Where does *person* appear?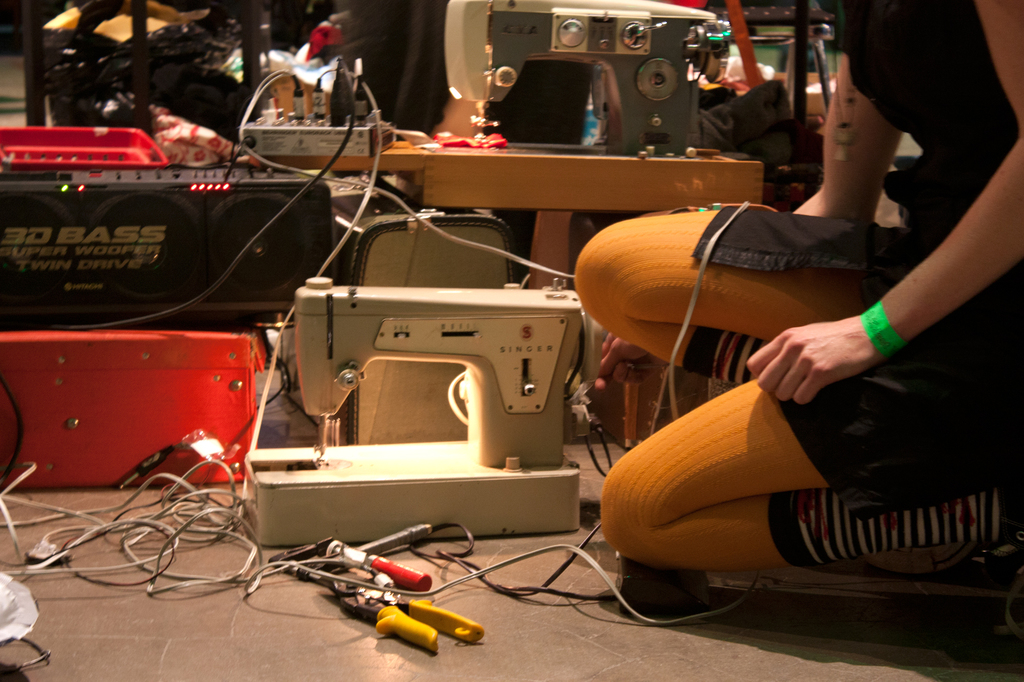
Appears at [554,8,979,624].
